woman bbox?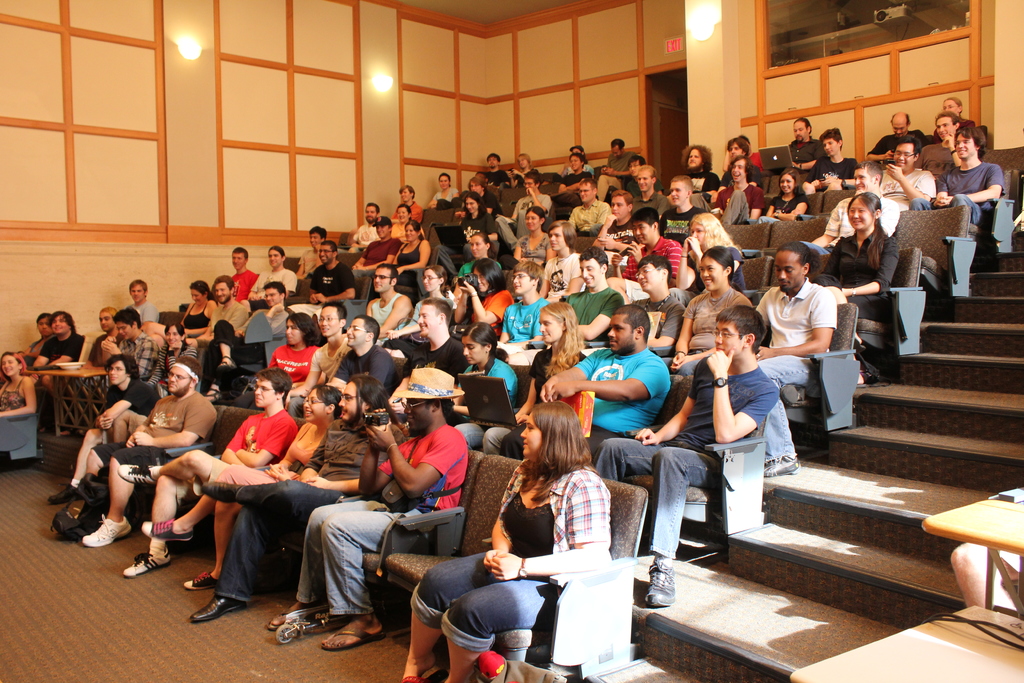
detection(811, 193, 896, 386)
